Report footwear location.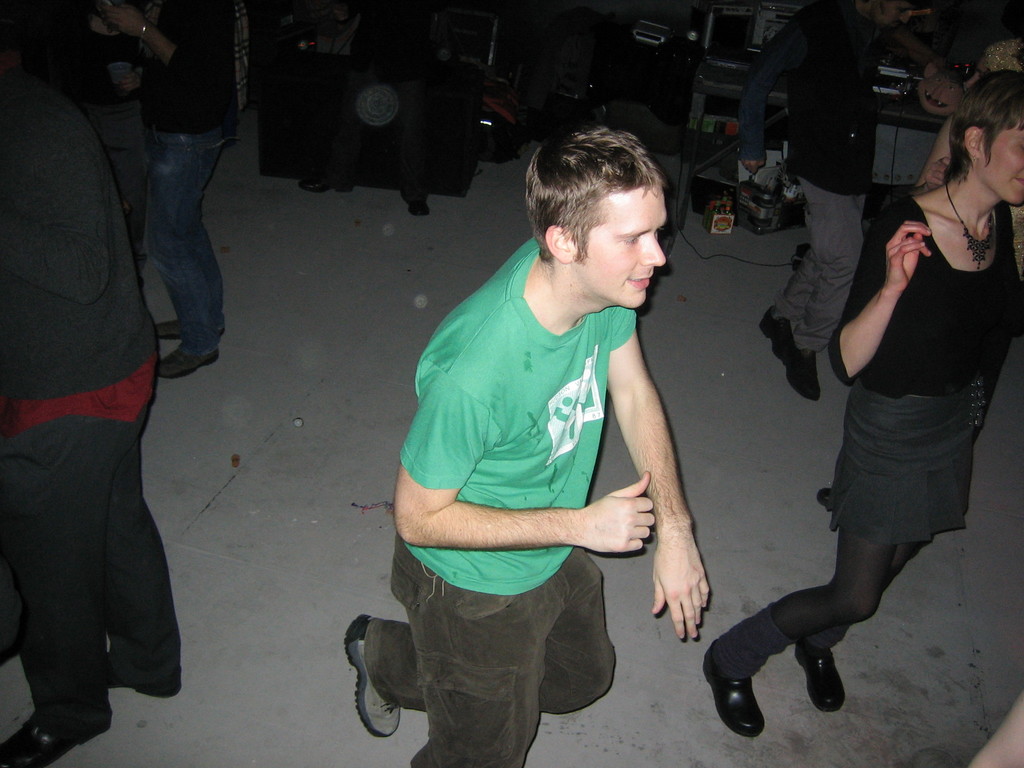
Report: (x1=0, y1=709, x2=117, y2=767).
